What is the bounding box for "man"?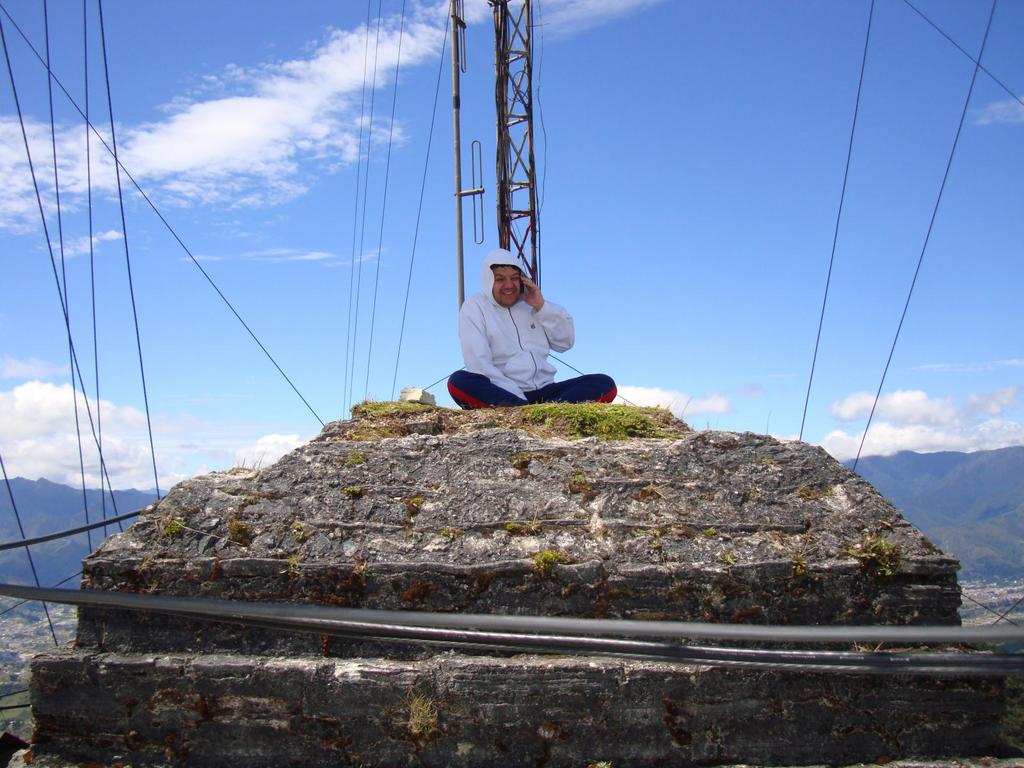
(442,252,619,410).
